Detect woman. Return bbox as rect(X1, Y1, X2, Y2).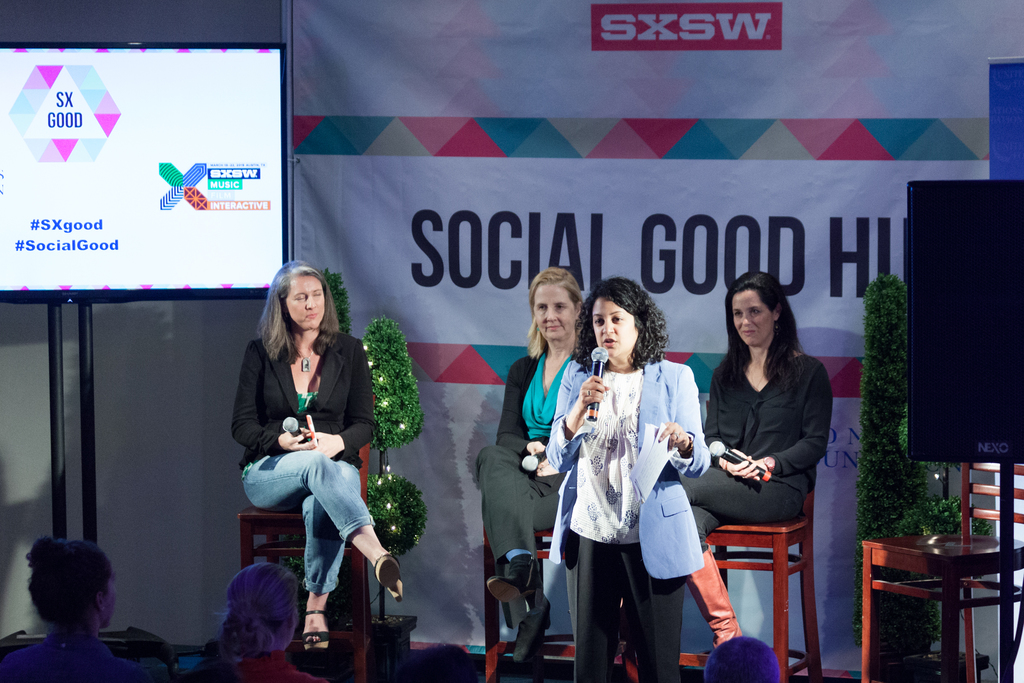
rect(545, 277, 710, 682).
